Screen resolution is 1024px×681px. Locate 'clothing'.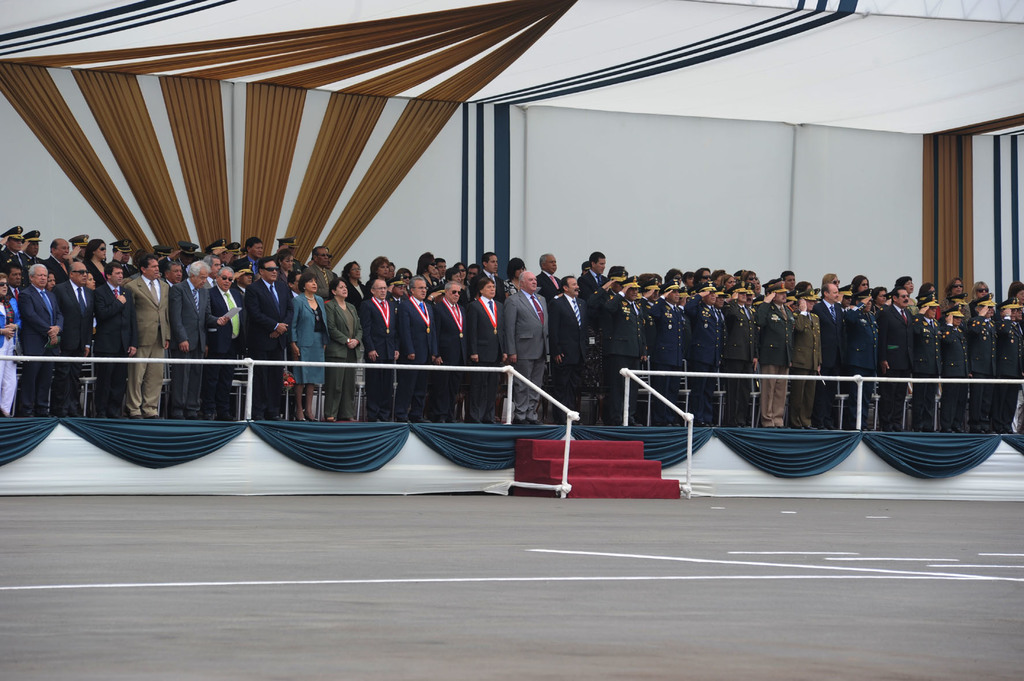
965, 314, 999, 428.
